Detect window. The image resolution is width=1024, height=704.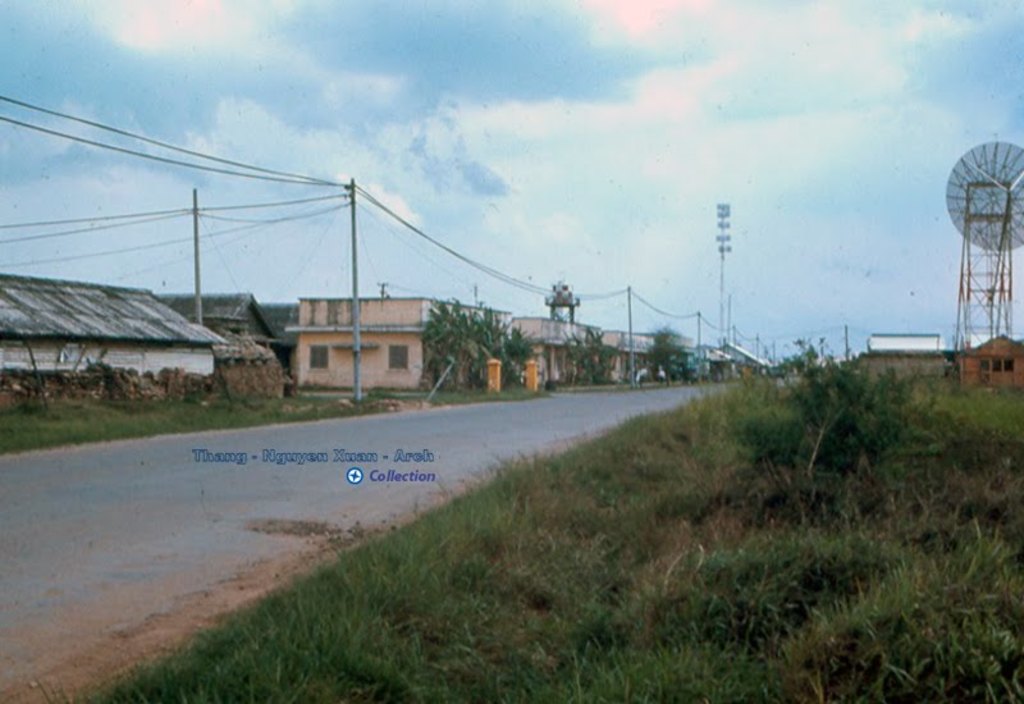
BBox(310, 344, 329, 371).
